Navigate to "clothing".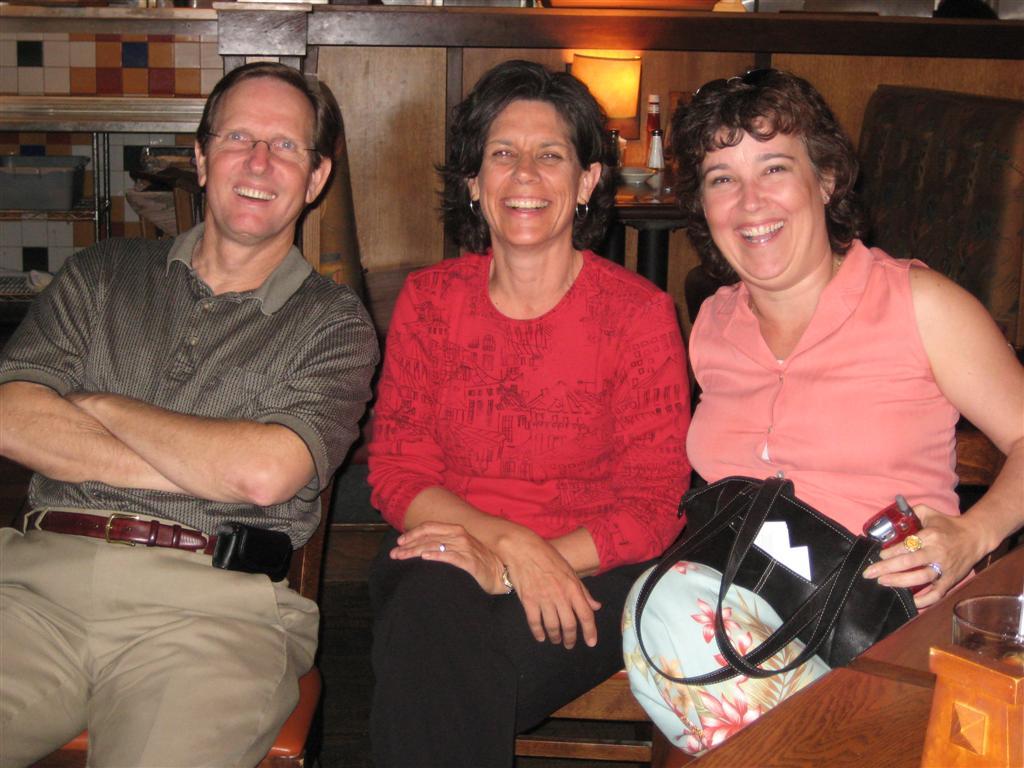
Navigation target: {"left": 0, "top": 216, "right": 381, "bottom": 767}.
